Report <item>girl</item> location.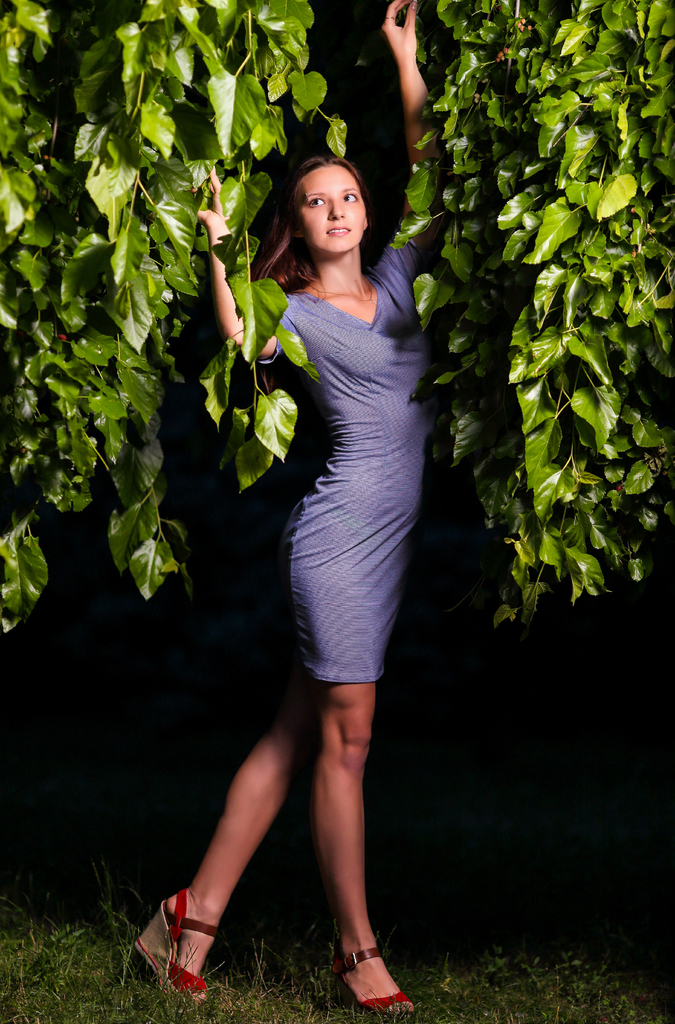
Report: 131 0 441 1017.
